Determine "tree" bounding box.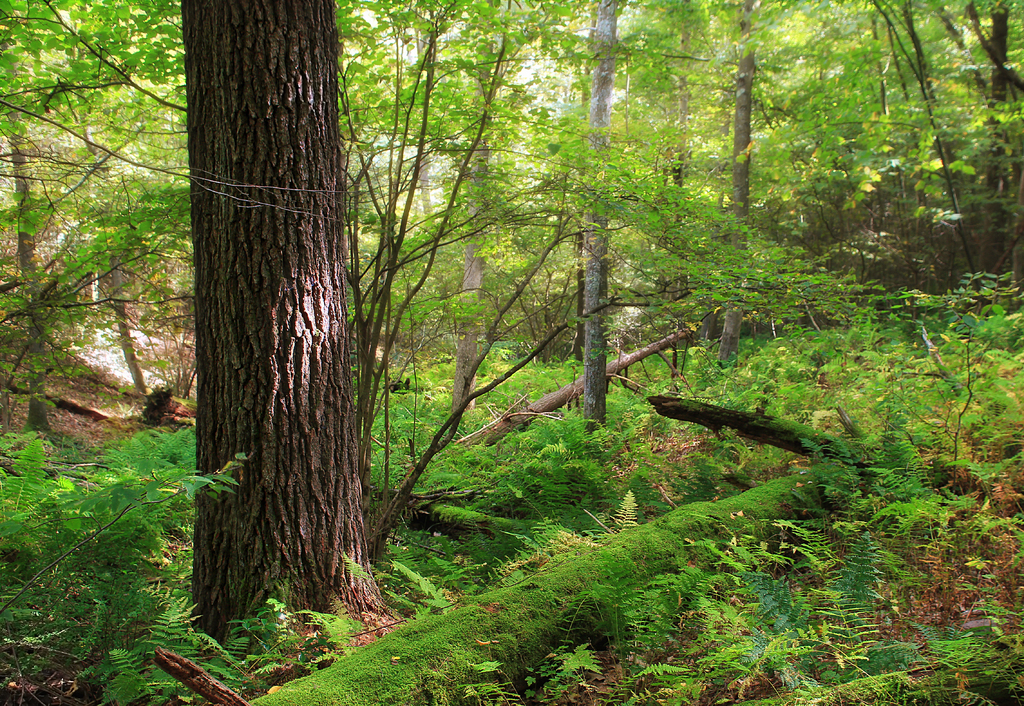
Determined: {"left": 738, "top": 0, "right": 893, "bottom": 407}.
